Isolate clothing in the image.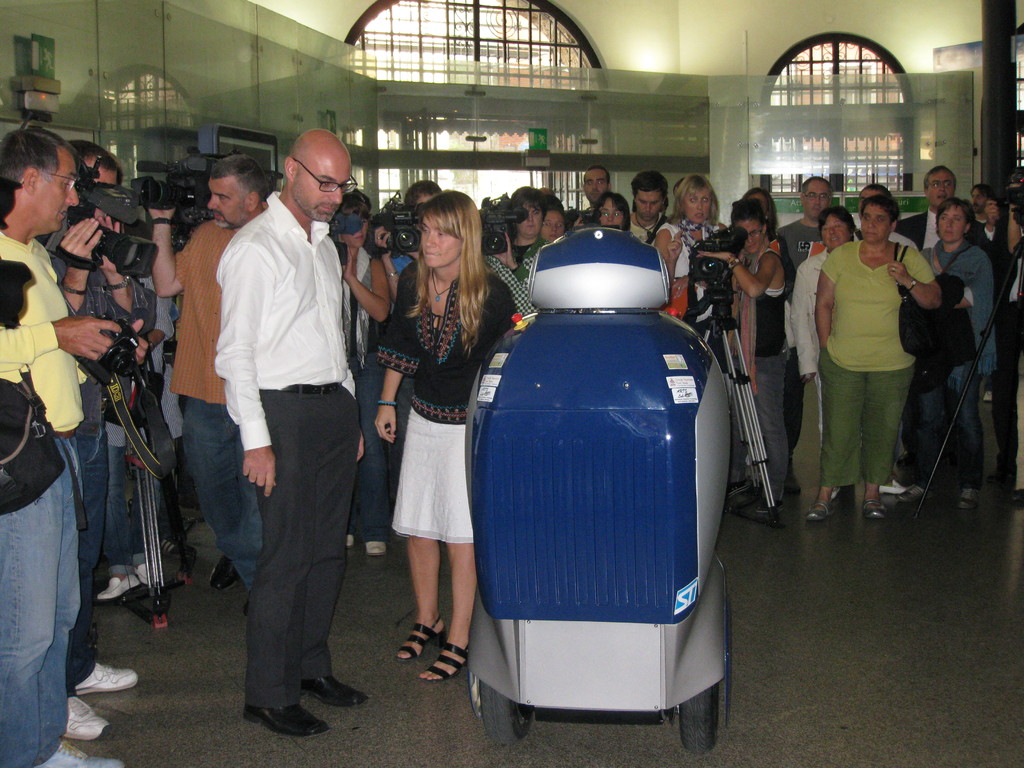
Isolated region: bbox=[810, 235, 938, 511].
